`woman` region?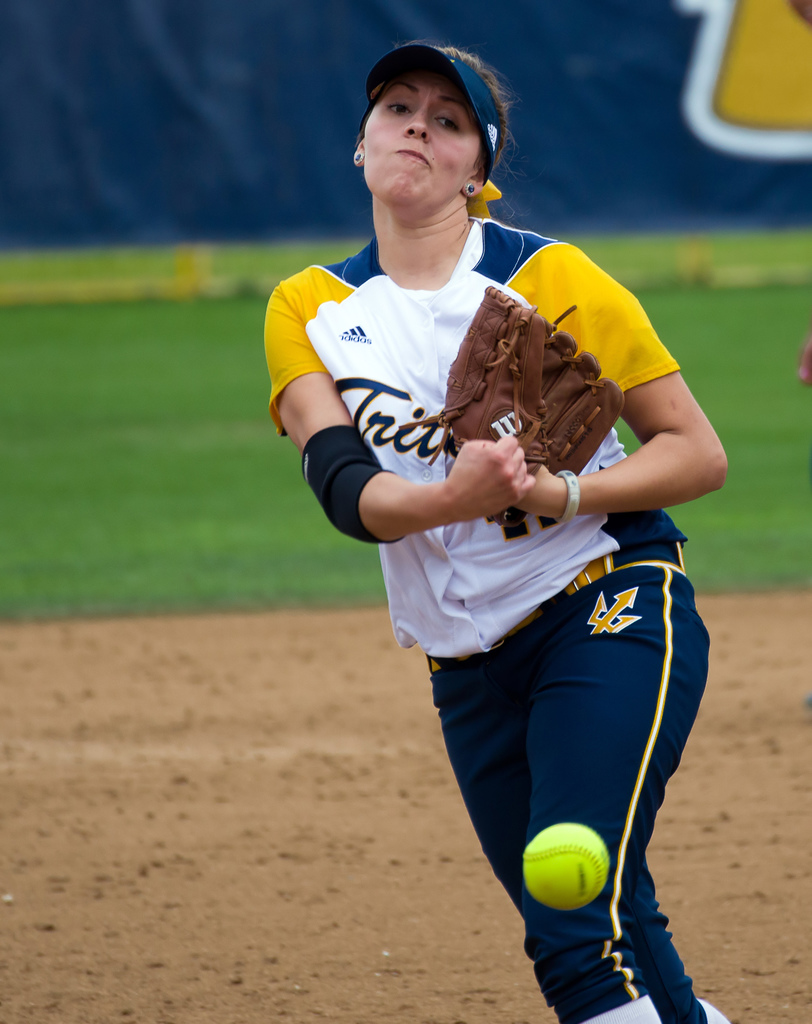
BBox(247, 77, 747, 1023)
